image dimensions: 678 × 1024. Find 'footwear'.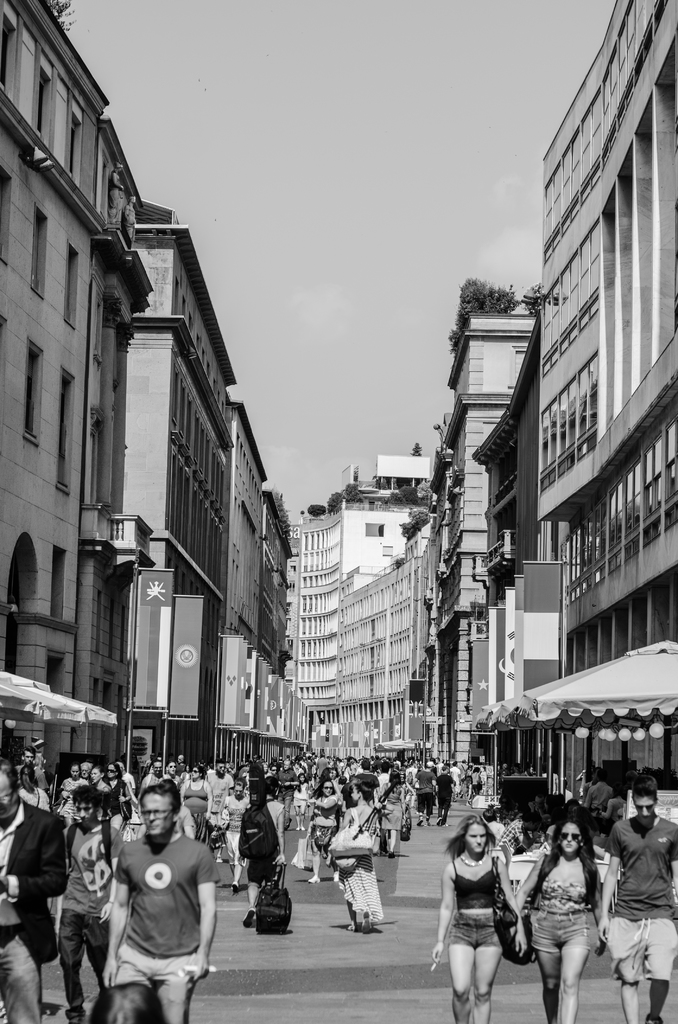
locate(345, 926, 354, 931).
